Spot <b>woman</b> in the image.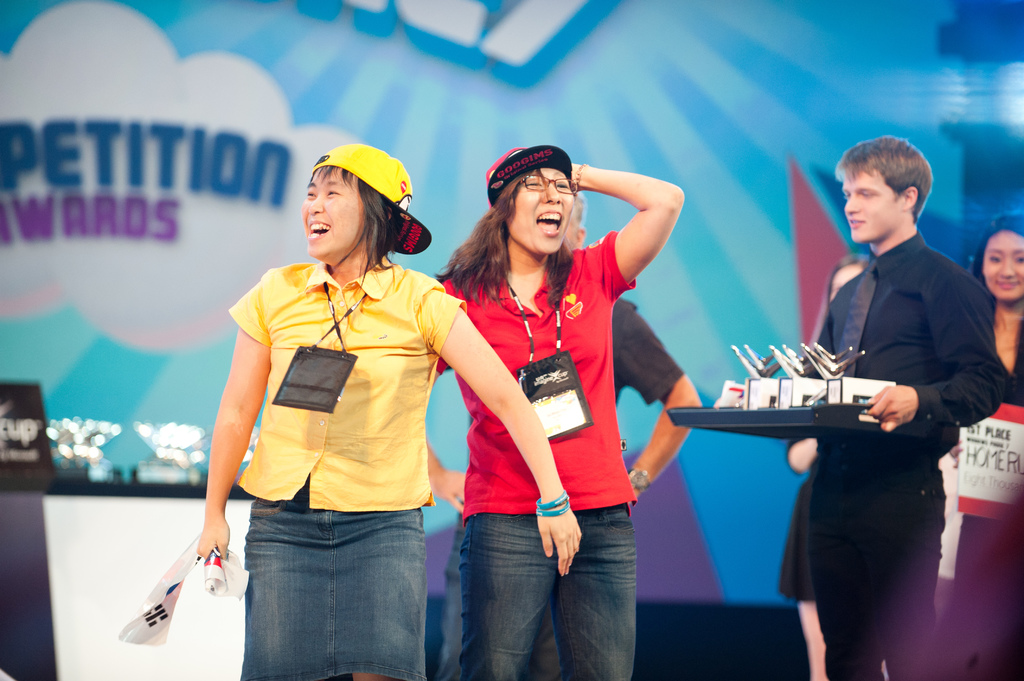
<b>woman</b> found at crop(172, 155, 484, 680).
